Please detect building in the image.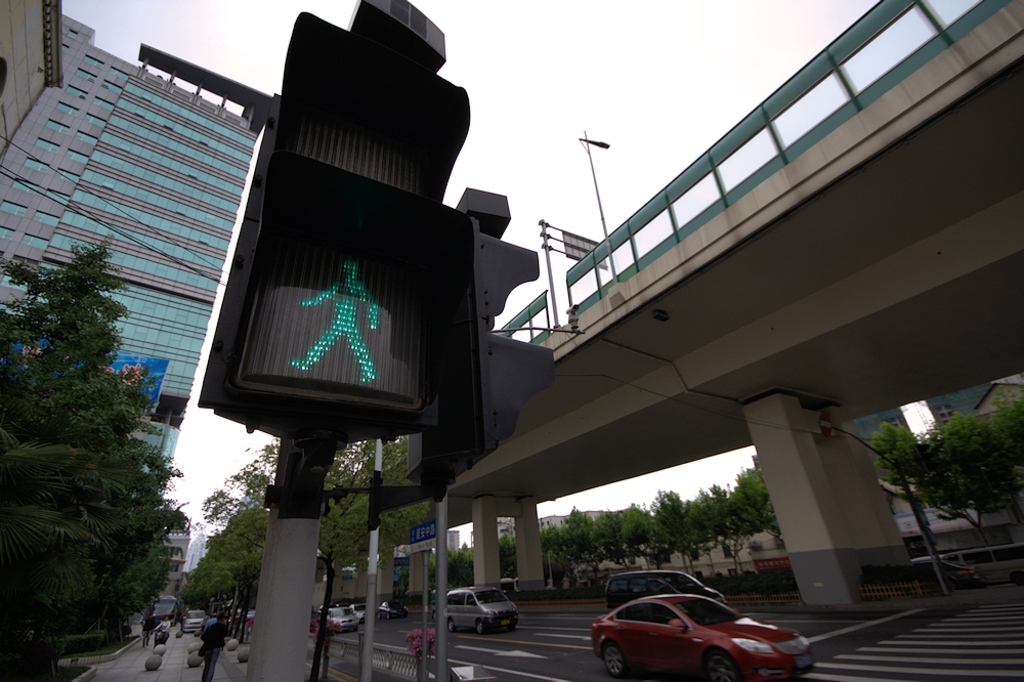
0:15:260:500.
